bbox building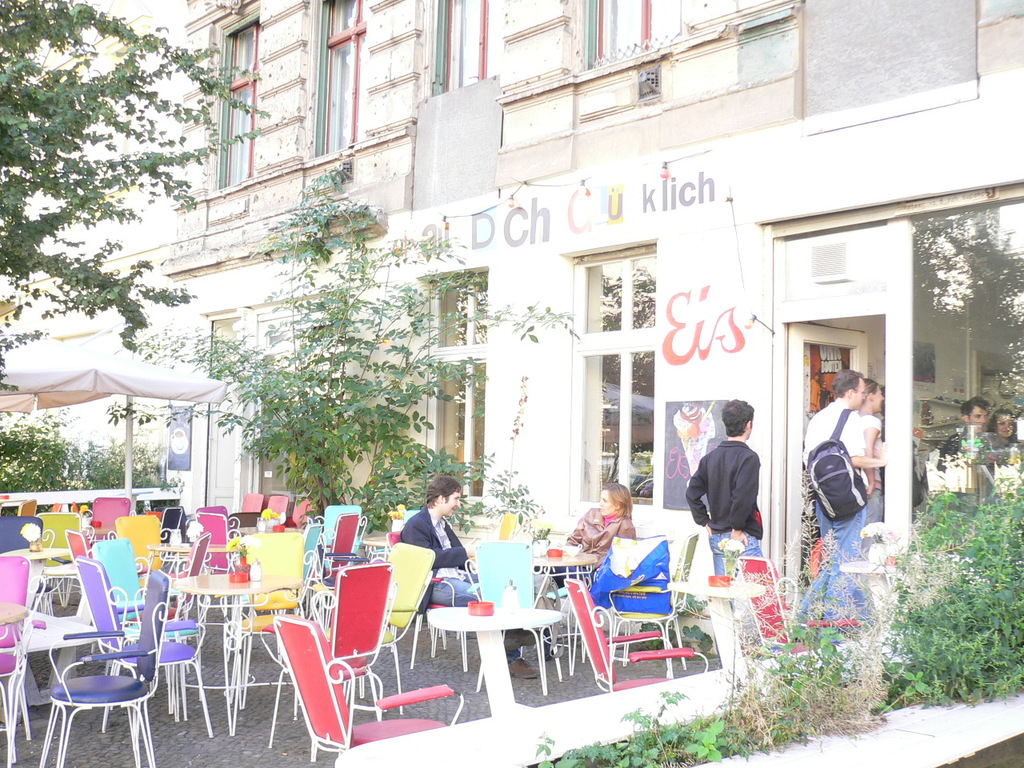
159 0 1018 618
